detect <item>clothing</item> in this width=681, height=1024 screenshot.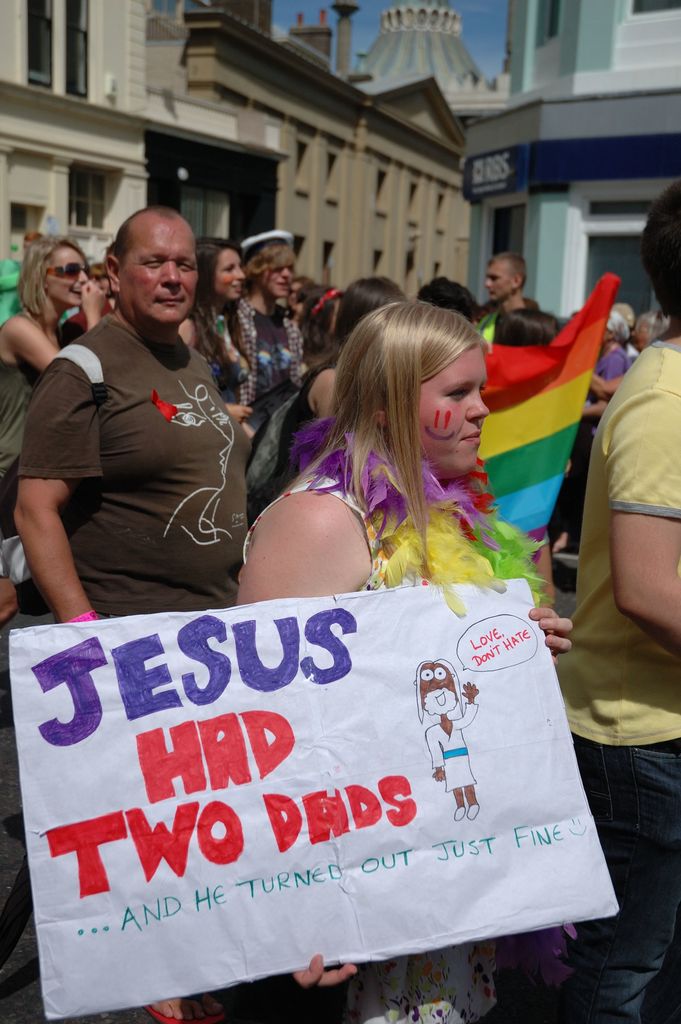
Detection: [x1=238, y1=288, x2=317, y2=424].
